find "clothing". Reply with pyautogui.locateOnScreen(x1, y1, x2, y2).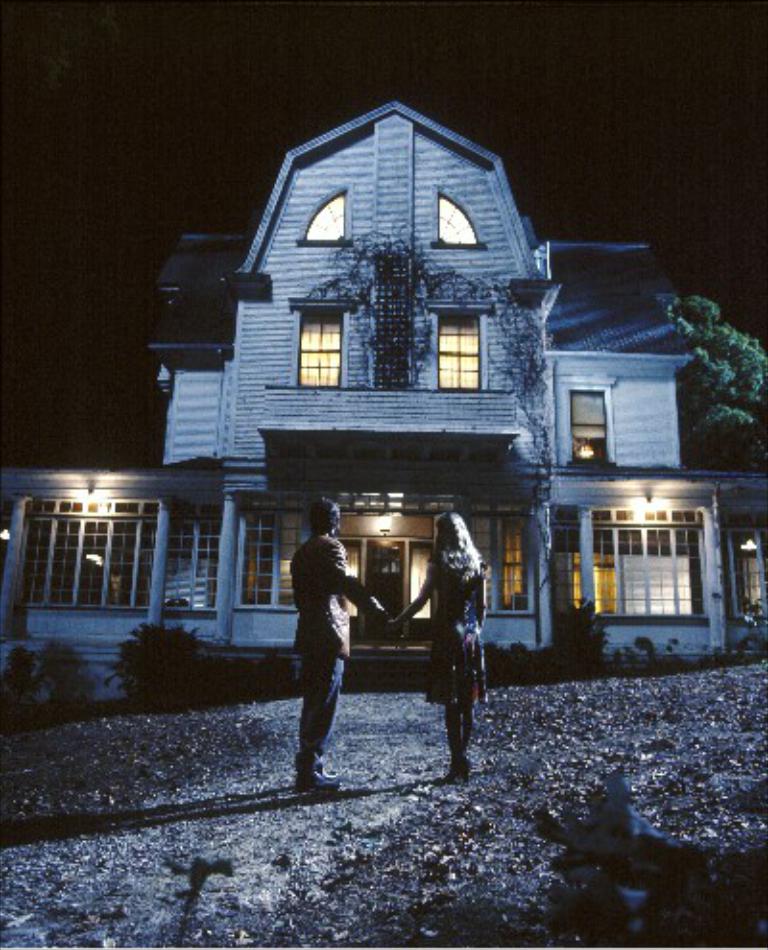
pyautogui.locateOnScreen(426, 555, 486, 706).
